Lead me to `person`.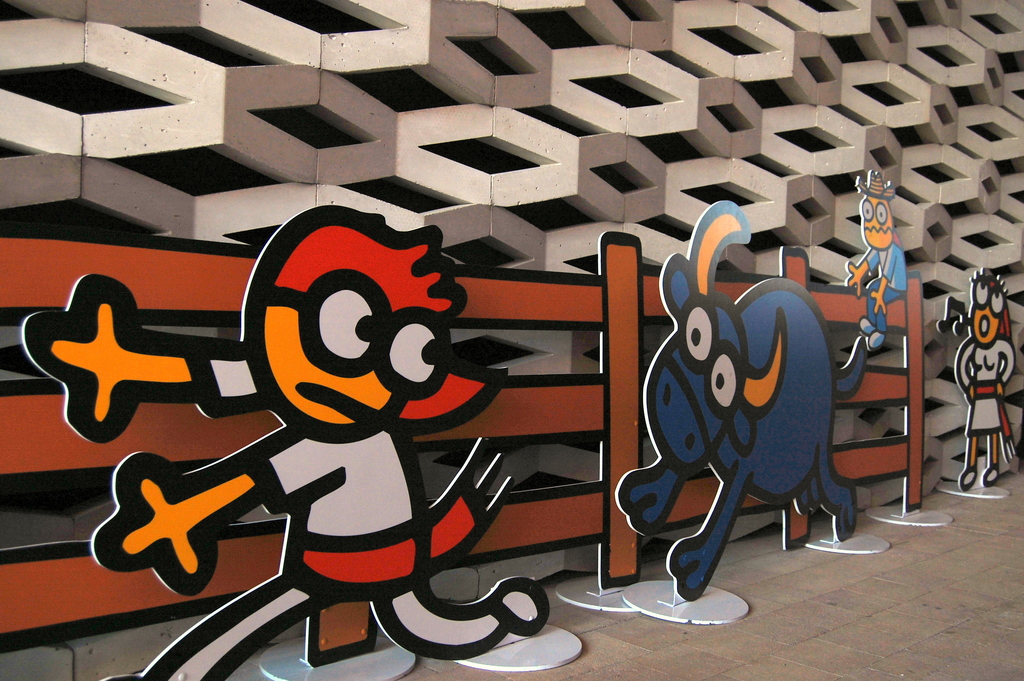
Lead to box(21, 204, 547, 680).
